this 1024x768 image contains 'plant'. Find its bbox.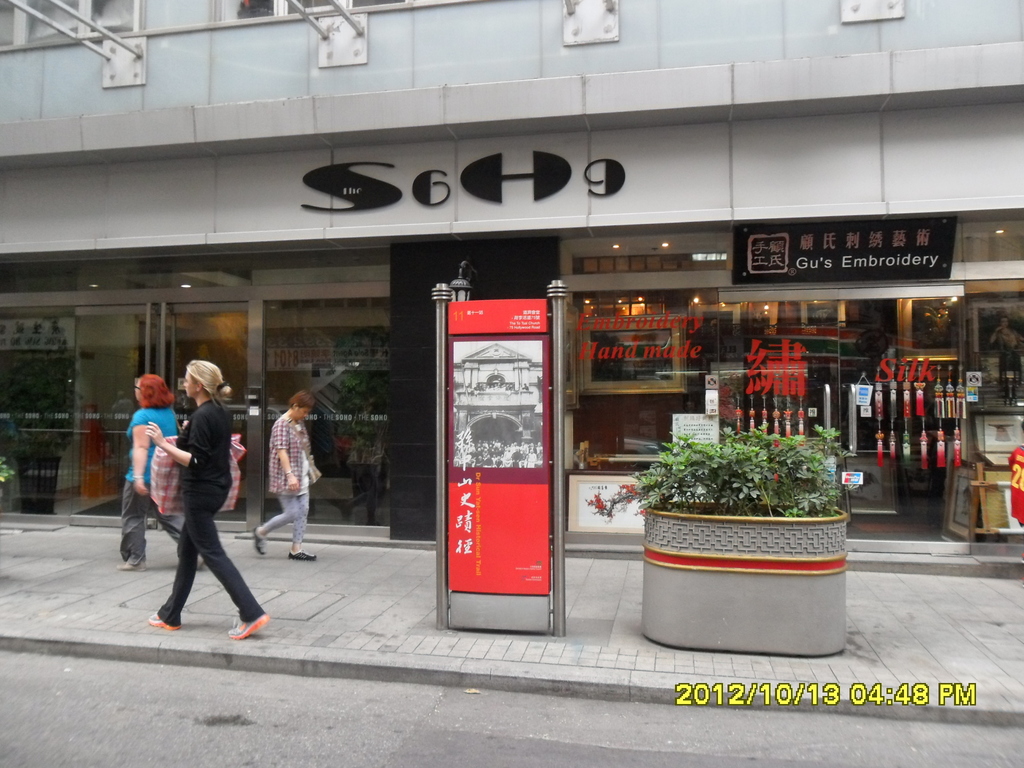
bbox=(591, 406, 867, 579).
